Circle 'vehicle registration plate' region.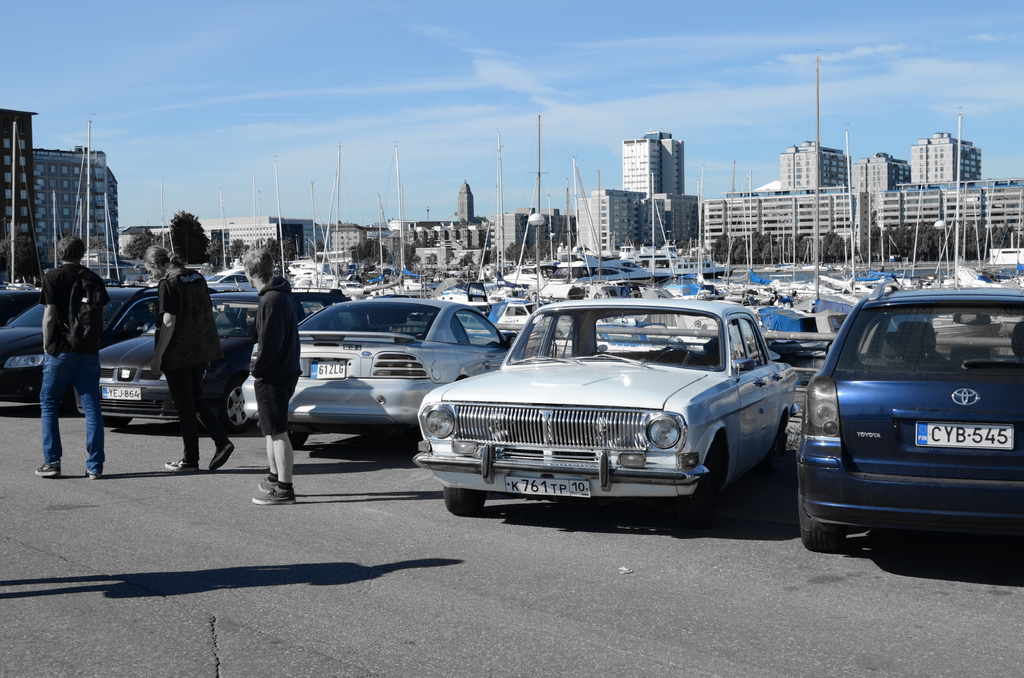
Region: 916, 419, 1014, 450.
